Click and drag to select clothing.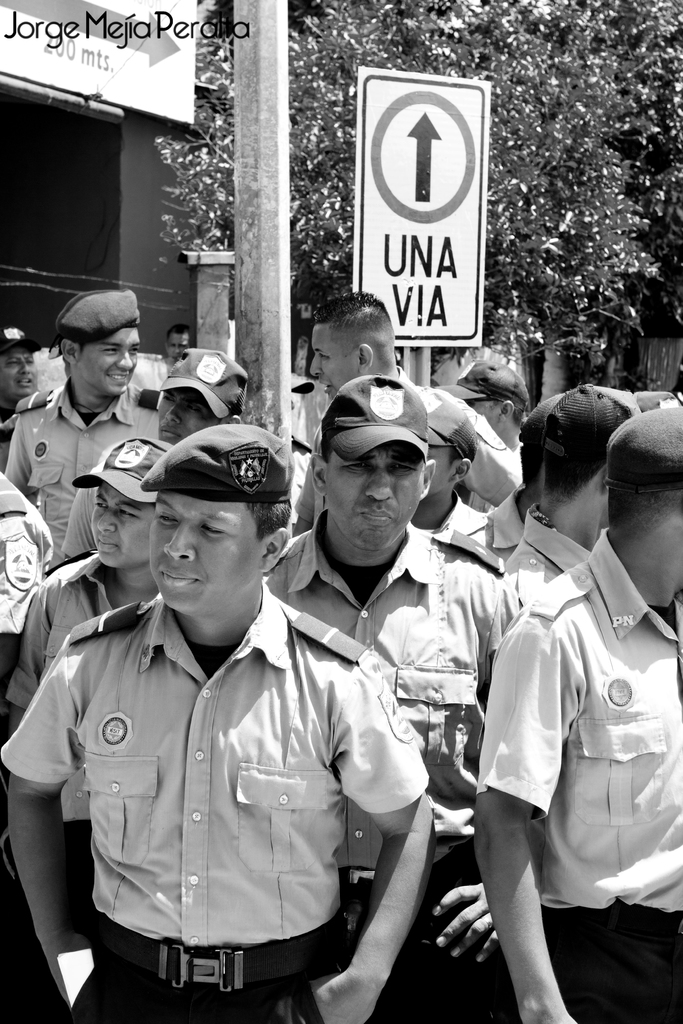
Selection: [3,598,431,1023].
